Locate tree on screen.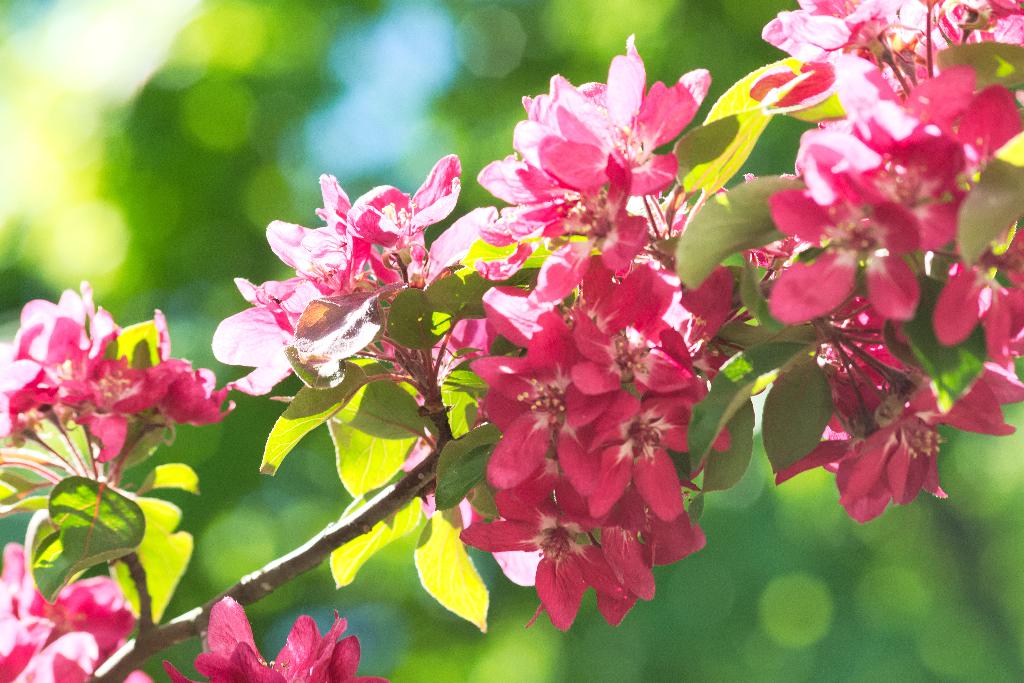
On screen at left=0, top=0, right=1023, bottom=682.
